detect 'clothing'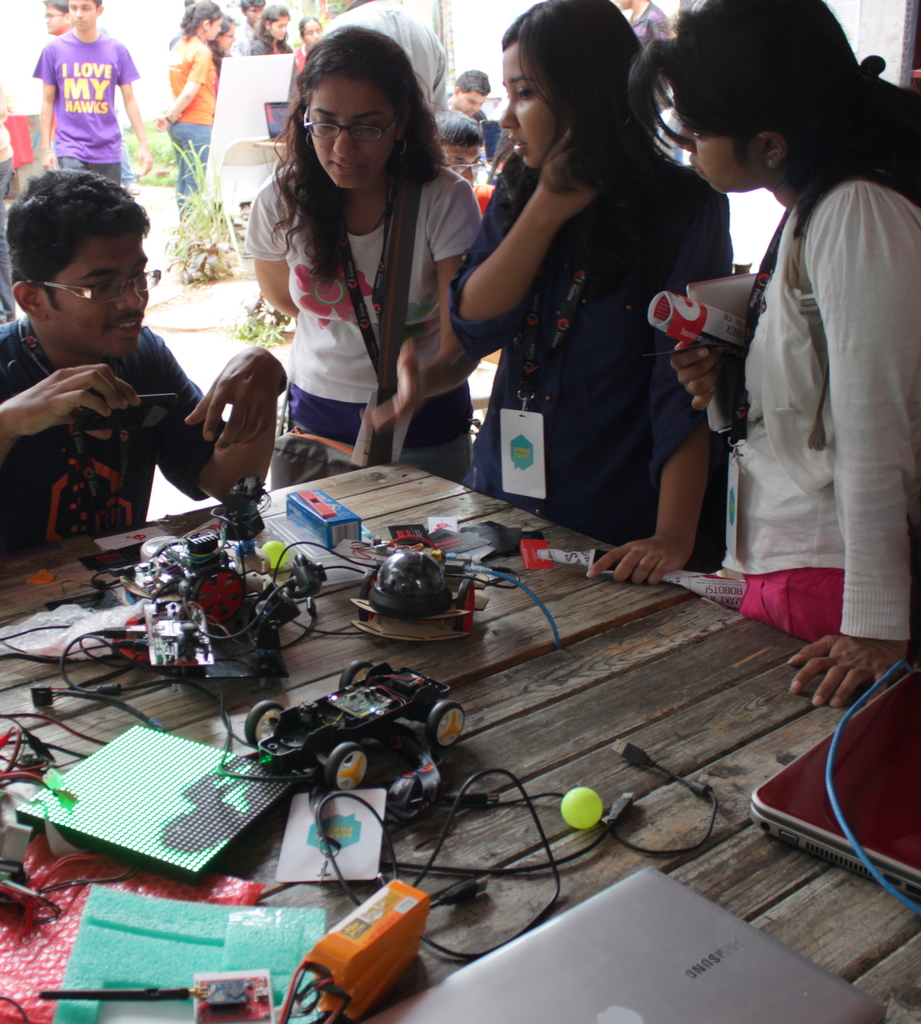
box(162, 27, 218, 214)
